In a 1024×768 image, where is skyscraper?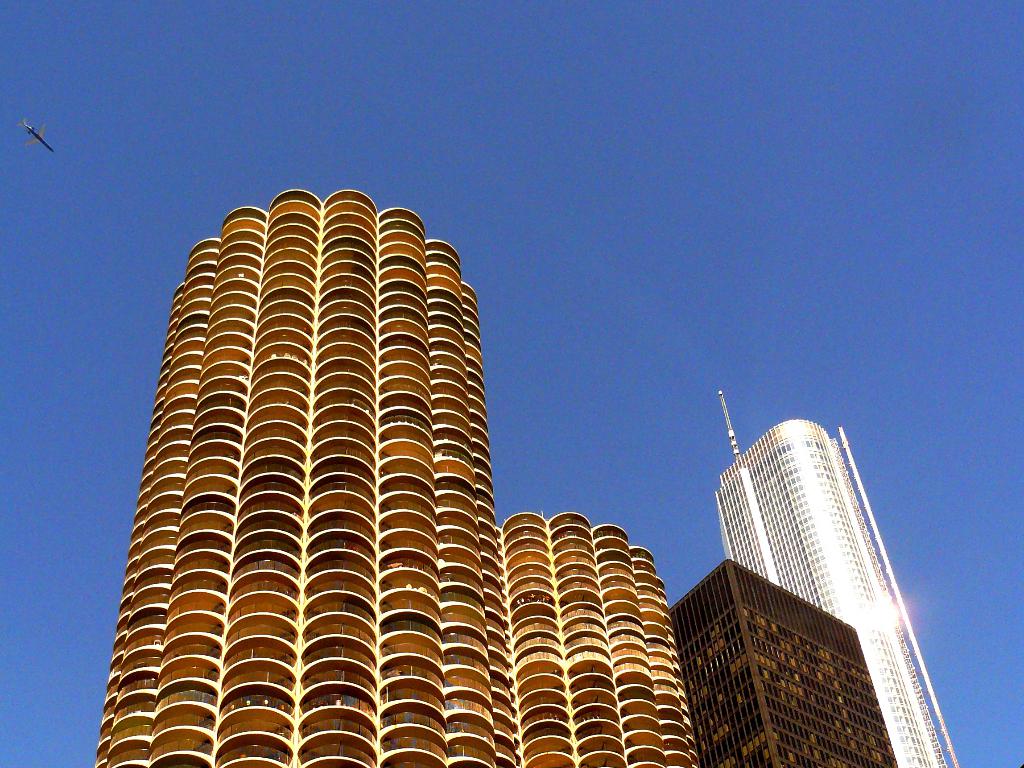
712:388:968:767.
